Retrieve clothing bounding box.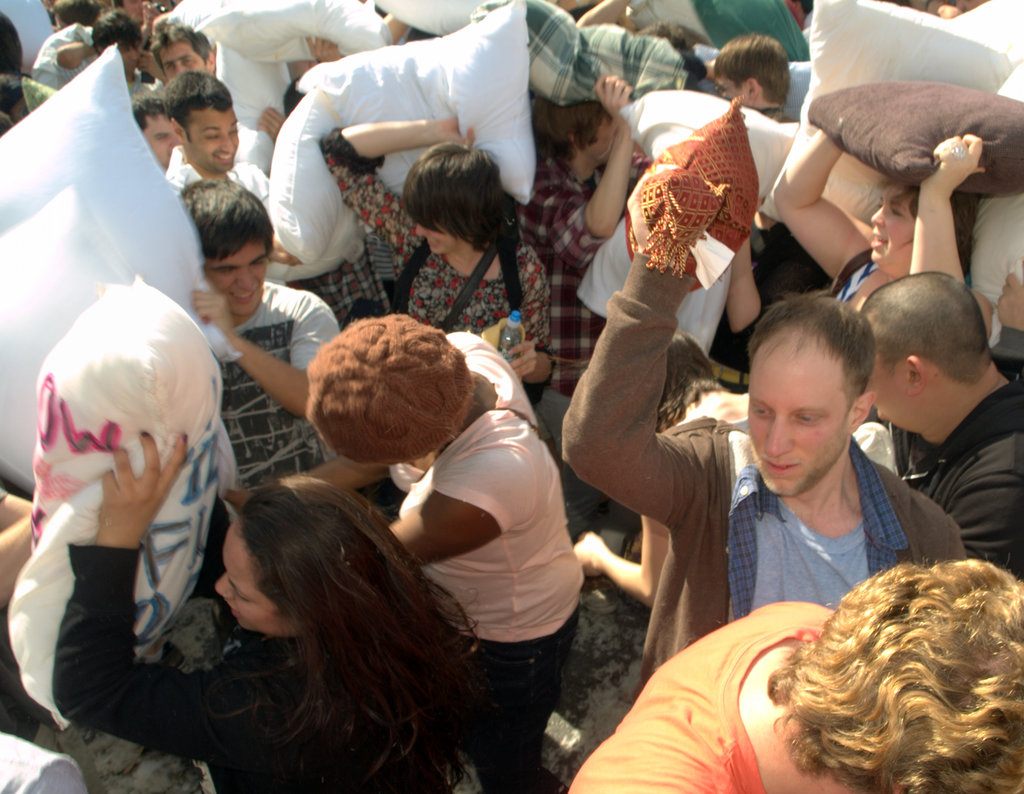
Bounding box: crop(385, 330, 599, 793).
